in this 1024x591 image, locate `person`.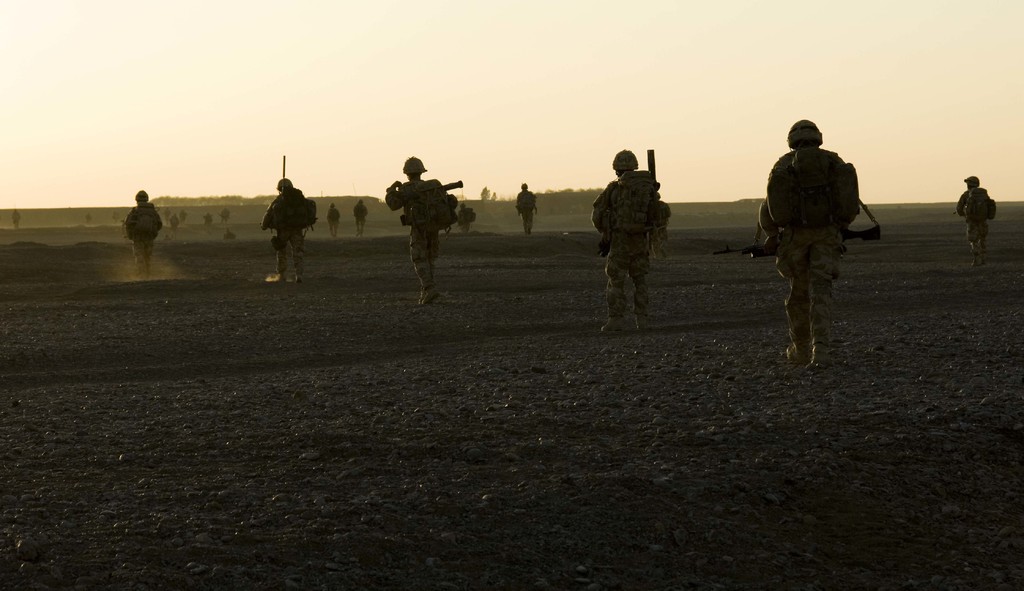
Bounding box: rect(352, 197, 366, 238).
